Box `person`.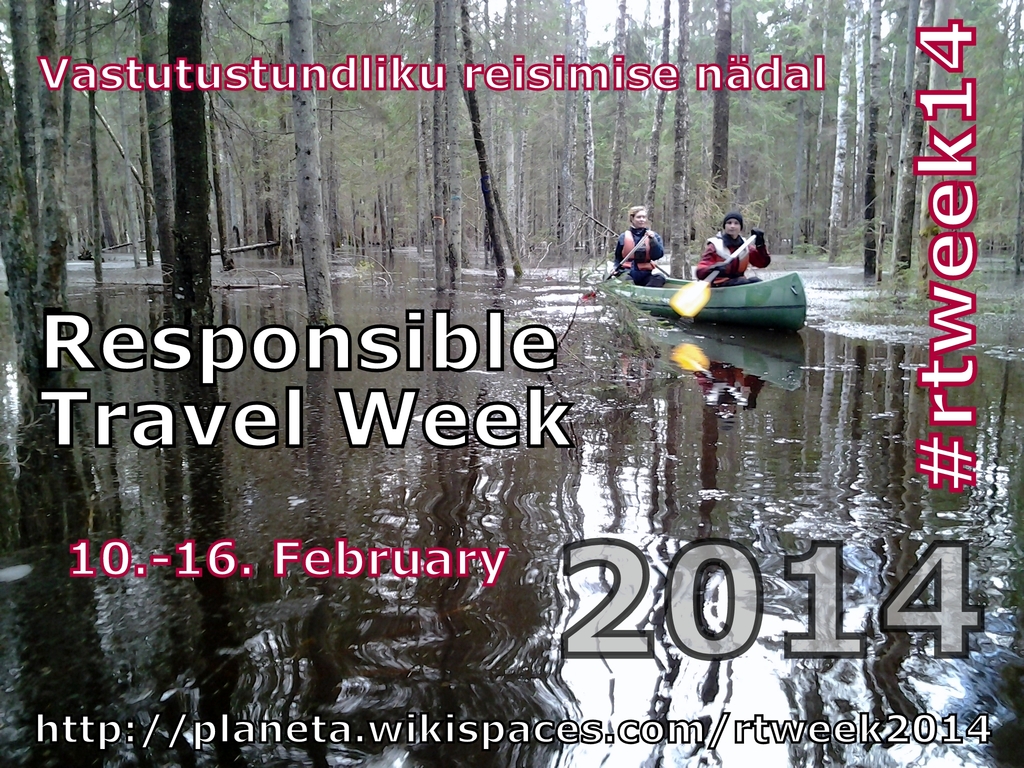
696:212:771:286.
